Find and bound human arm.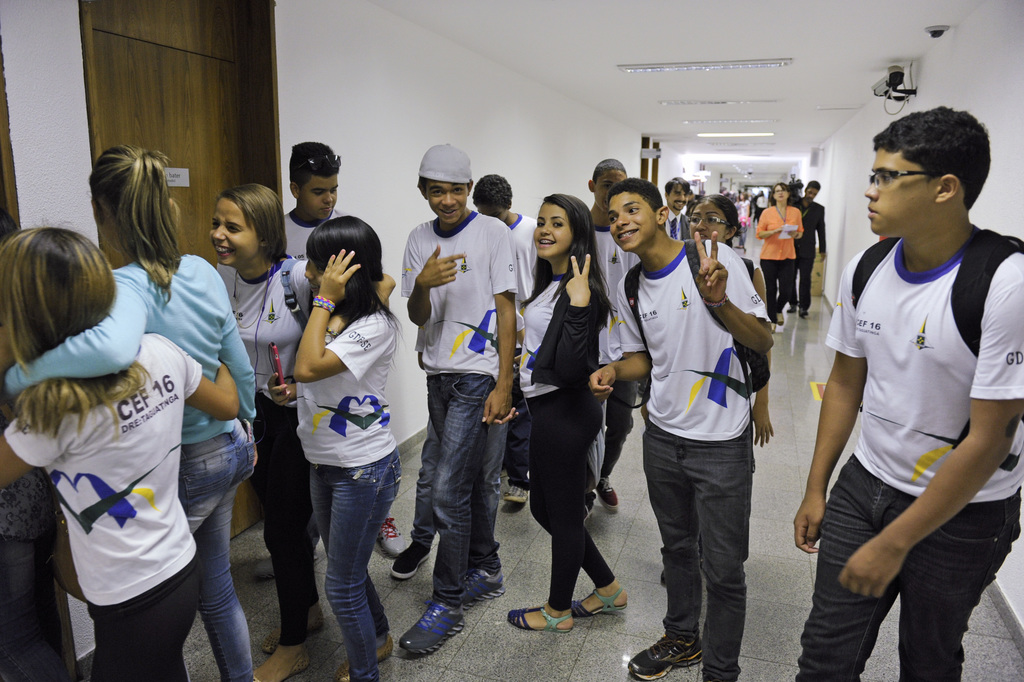
Bound: (693, 231, 777, 359).
